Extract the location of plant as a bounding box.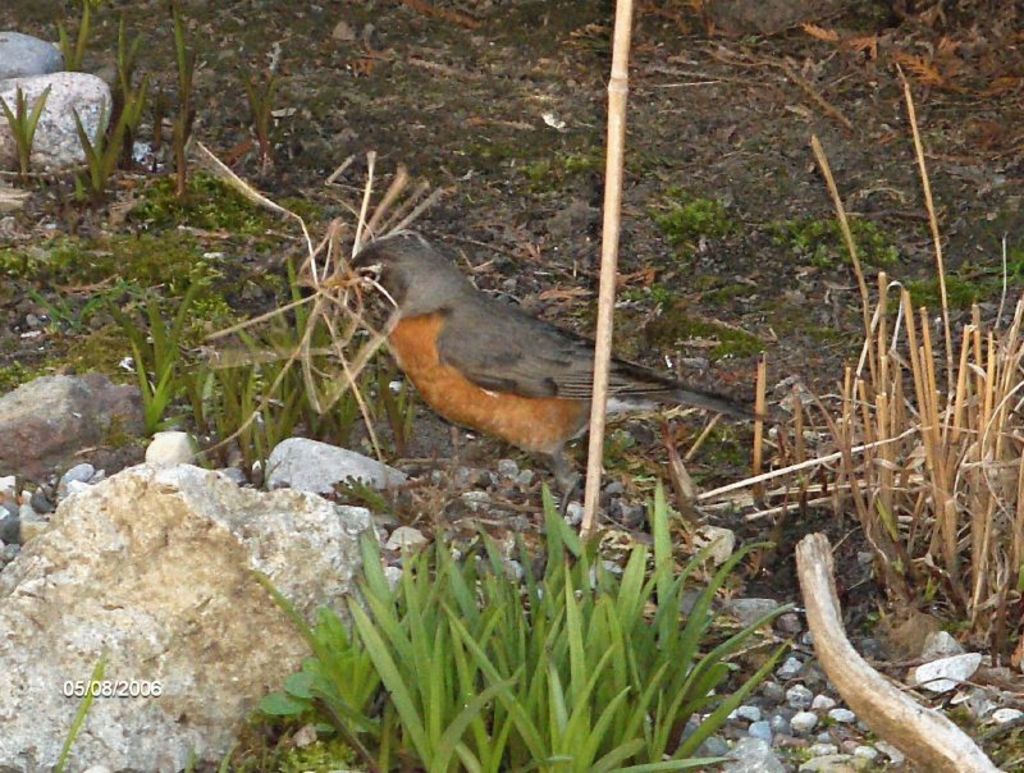
BBox(883, 274, 1023, 334).
